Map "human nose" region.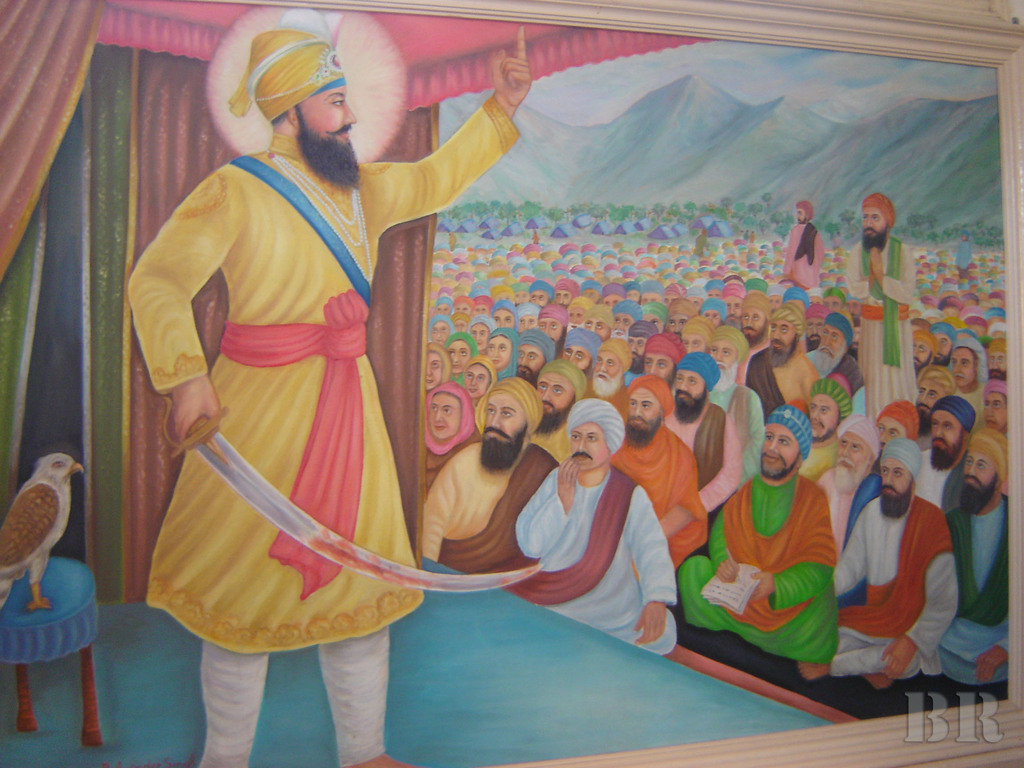
Mapped to crop(807, 410, 820, 420).
